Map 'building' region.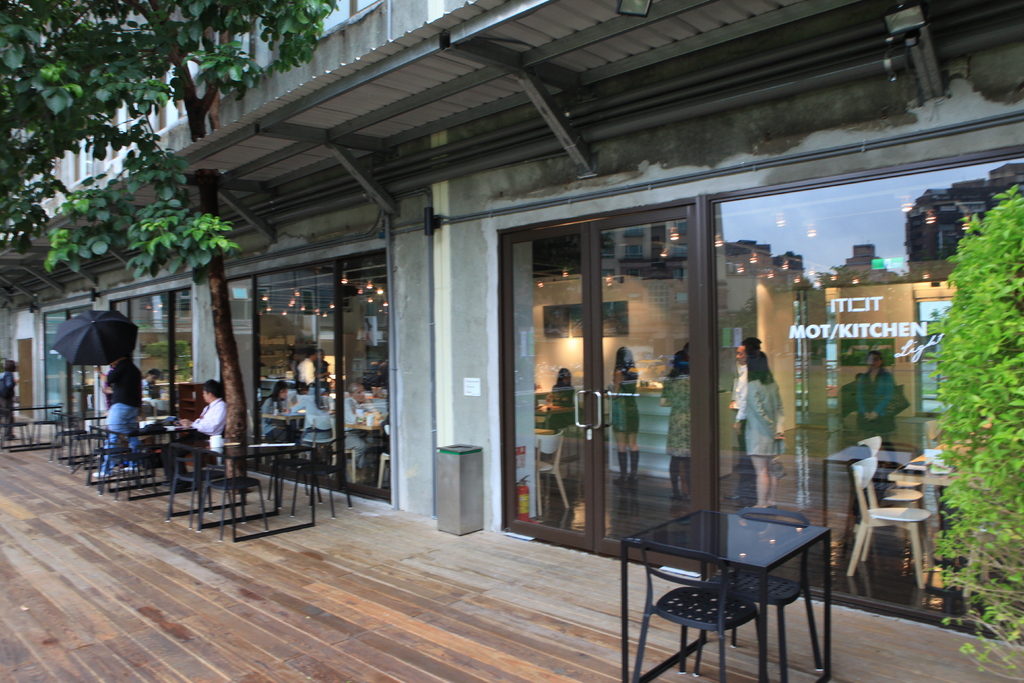
Mapped to <box>0,0,1023,650</box>.
